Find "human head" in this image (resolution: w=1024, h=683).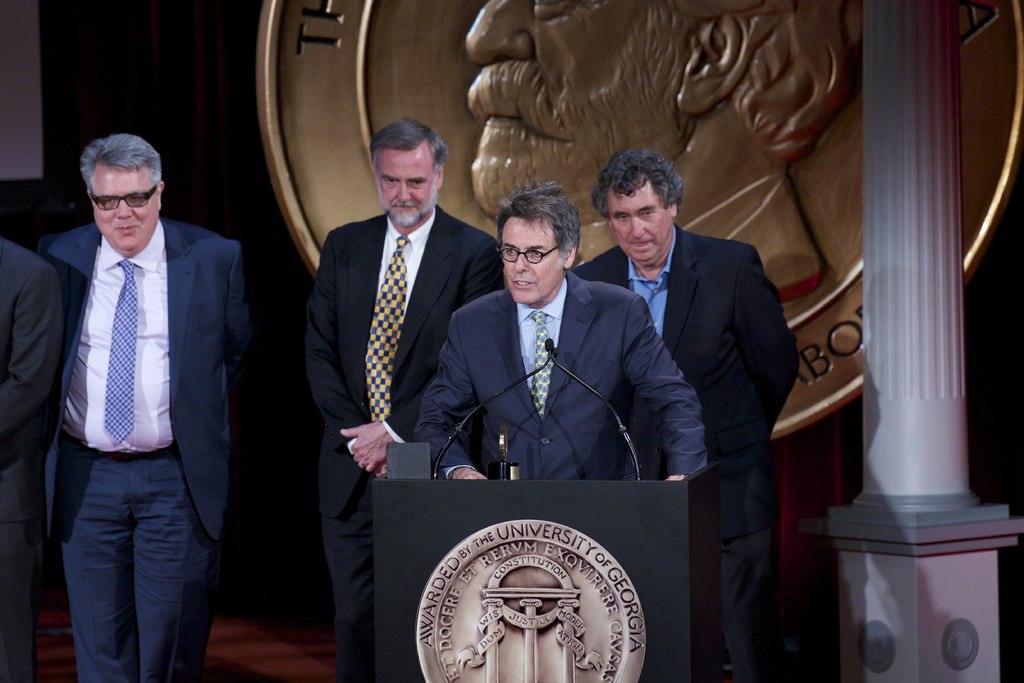
(359,105,446,204).
